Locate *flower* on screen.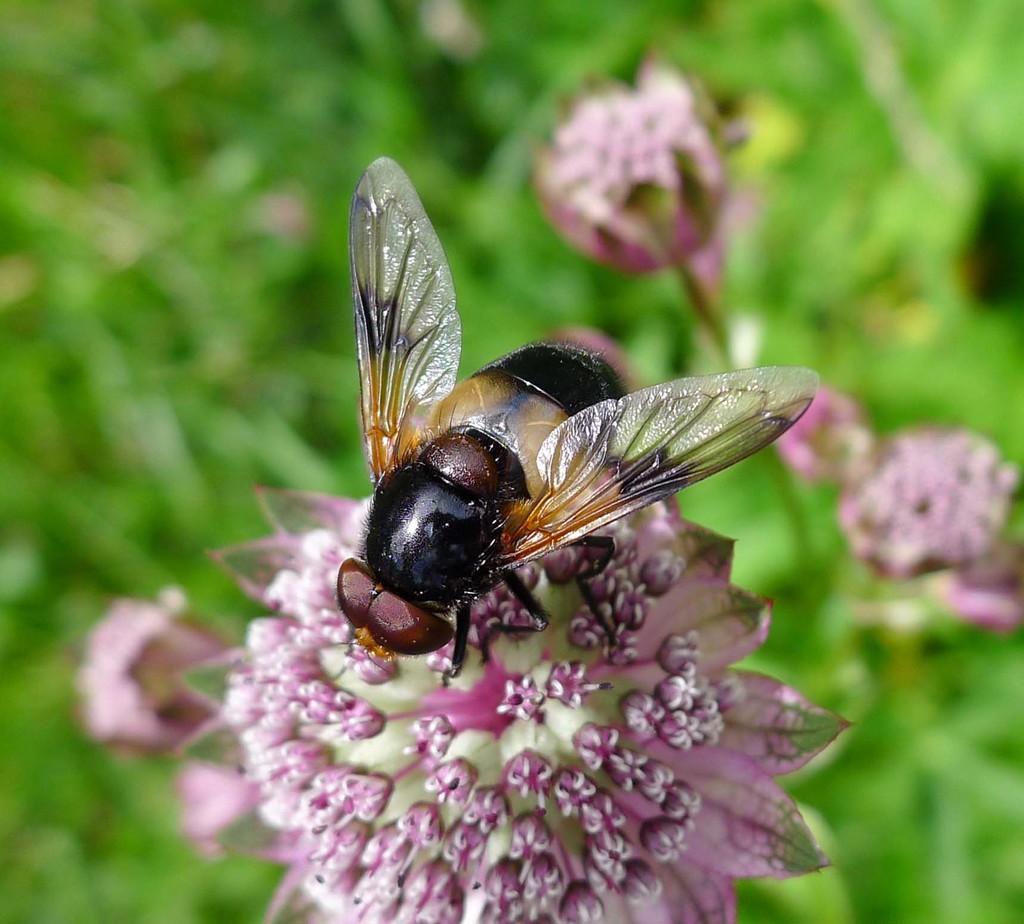
On screen at (170, 486, 837, 923).
